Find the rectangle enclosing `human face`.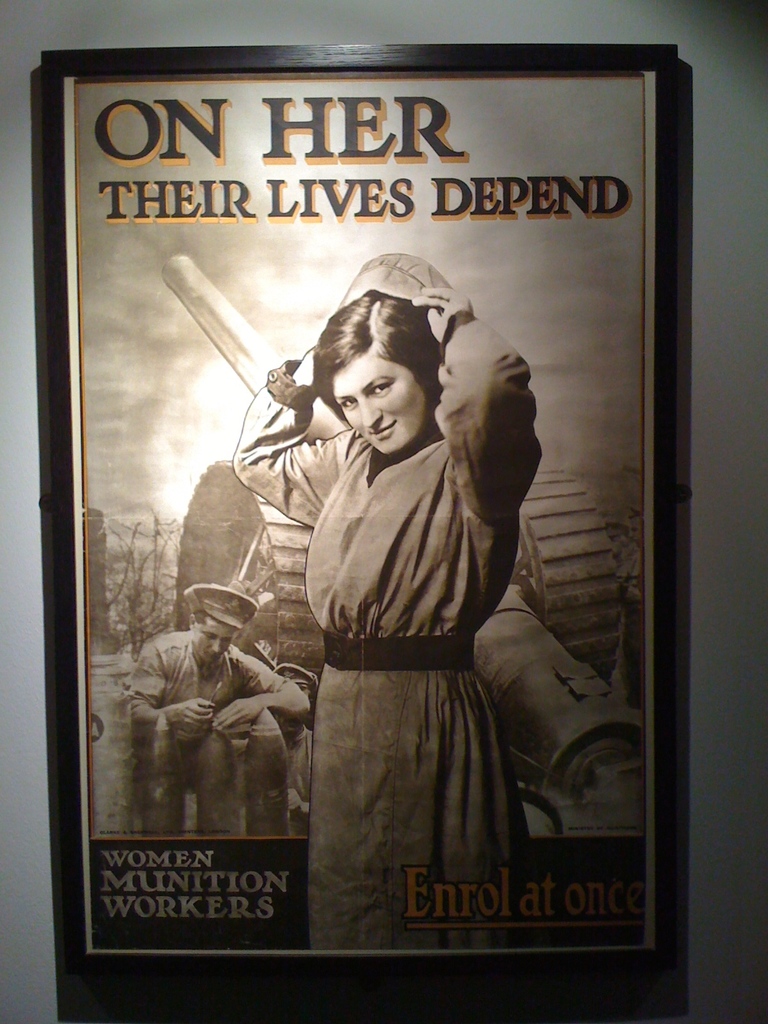
(331, 350, 422, 457).
